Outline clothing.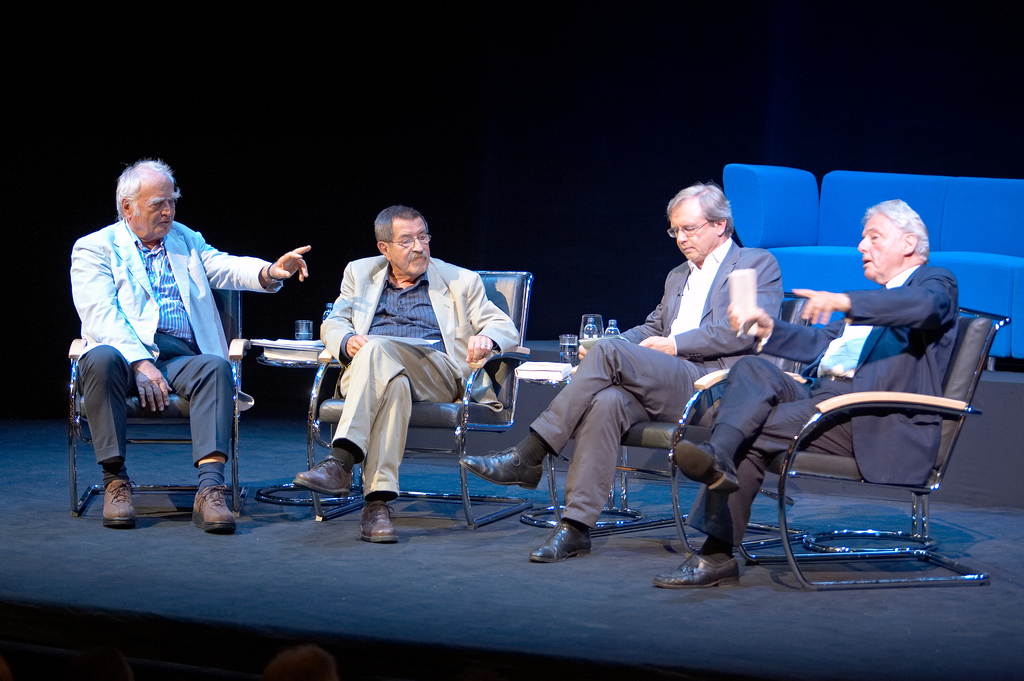
Outline: 321, 255, 530, 394.
